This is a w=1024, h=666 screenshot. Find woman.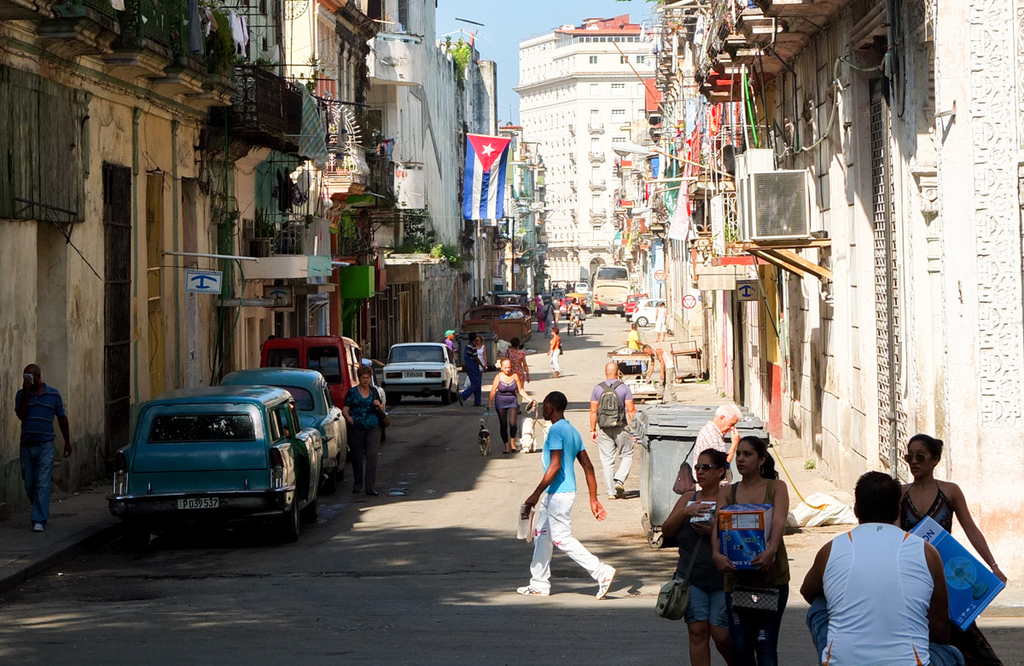
Bounding box: Rect(486, 363, 532, 451).
